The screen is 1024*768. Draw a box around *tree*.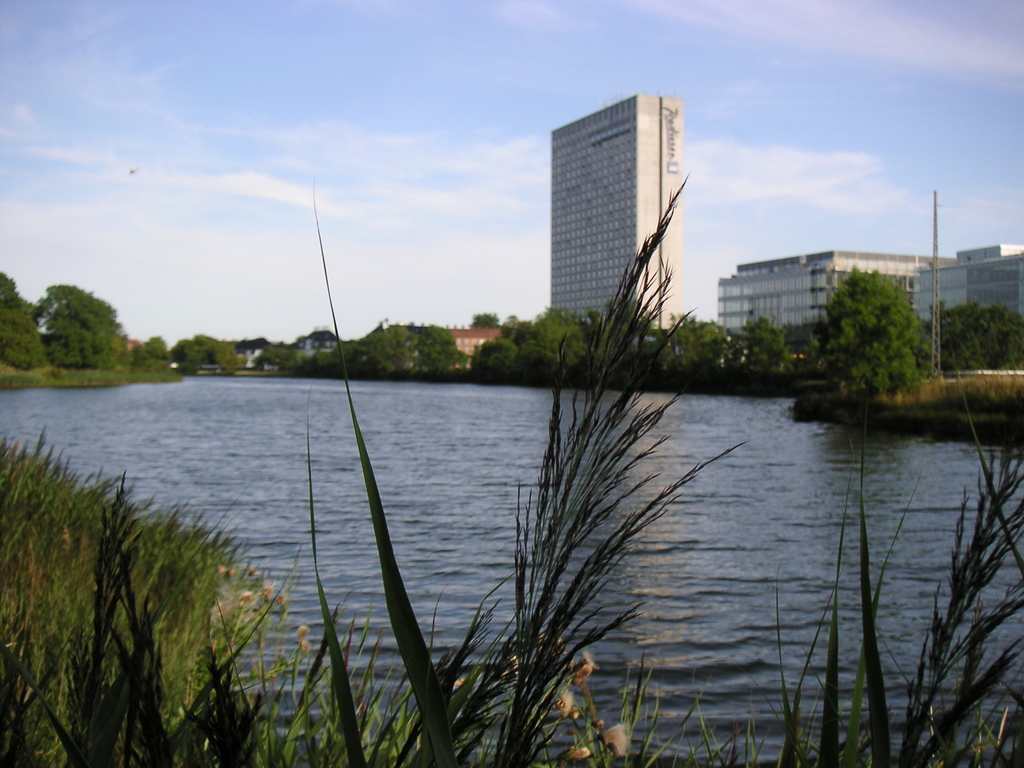
select_region(132, 336, 170, 366).
